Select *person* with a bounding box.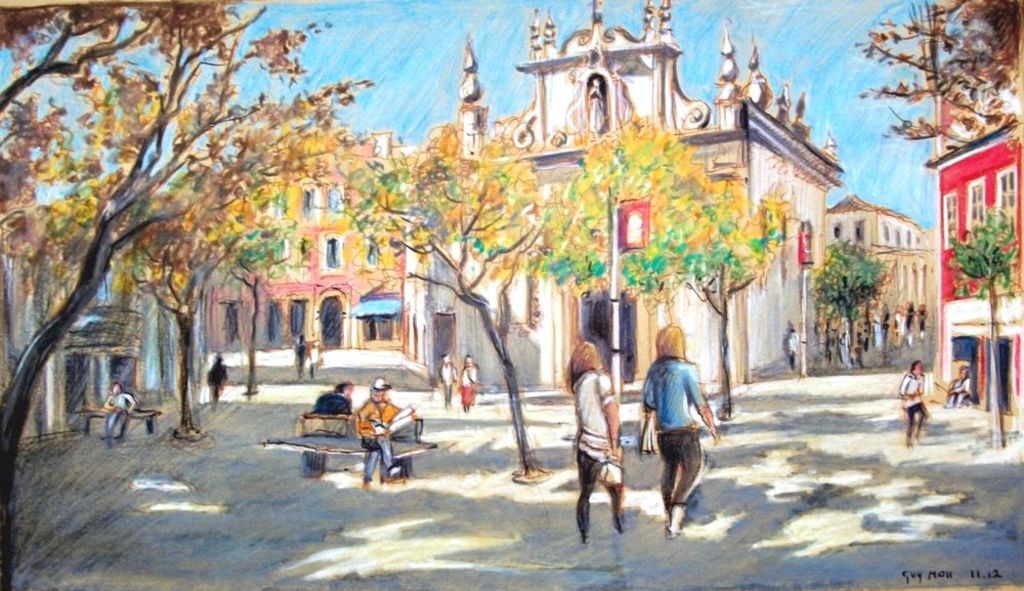
box=[784, 326, 799, 371].
